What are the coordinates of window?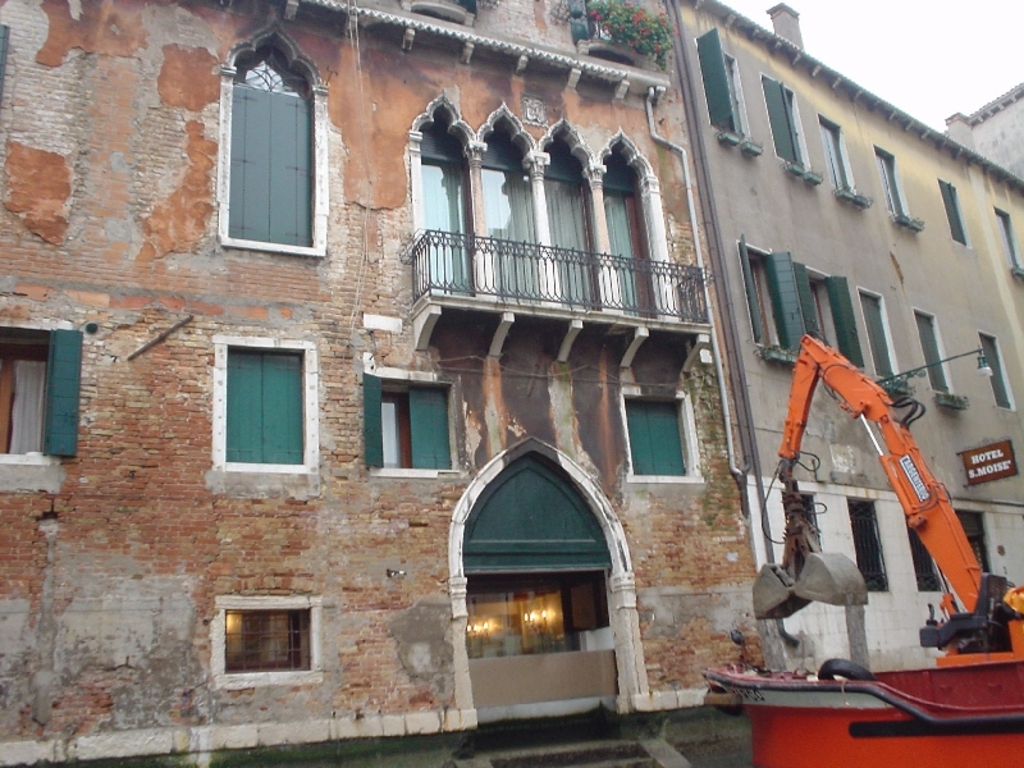
919 308 964 403.
